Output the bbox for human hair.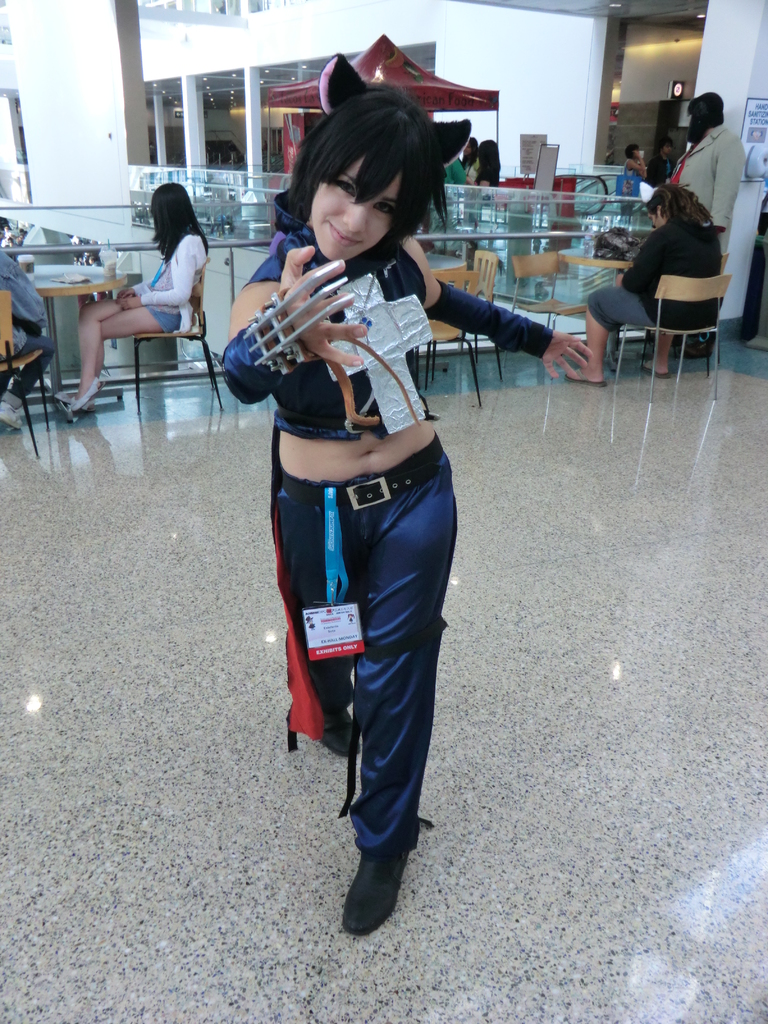
(x1=465, y1=136, x2=482, y2=154).
